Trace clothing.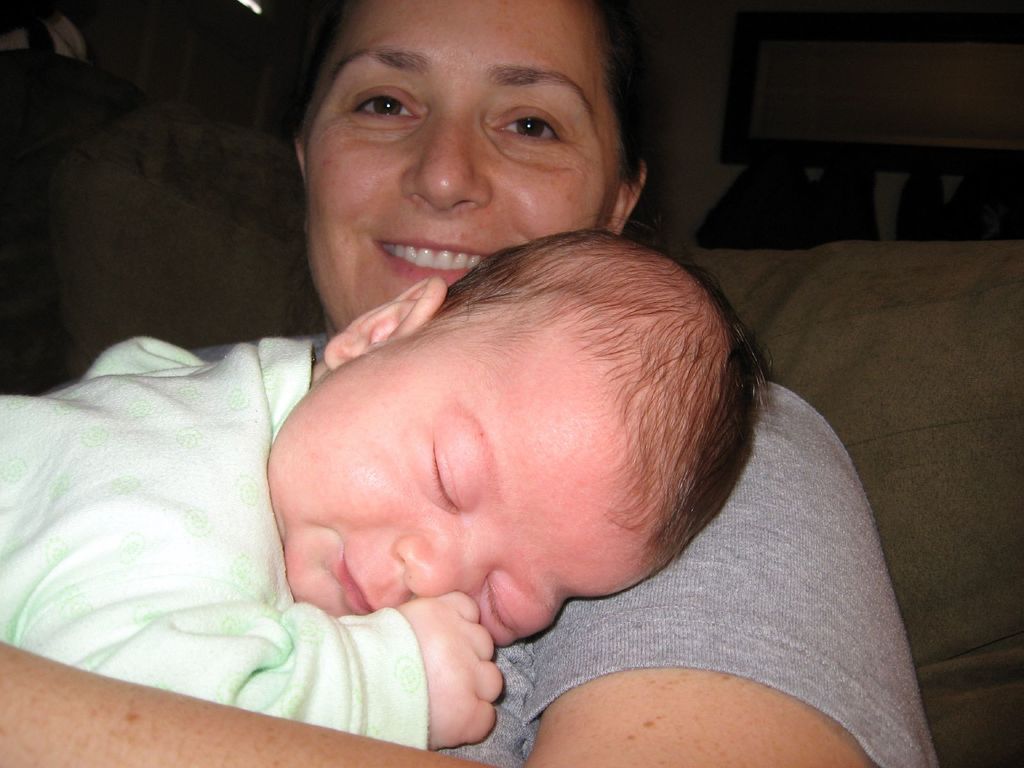
Traced to [left=19, top=263, right=468, bottom=744].
